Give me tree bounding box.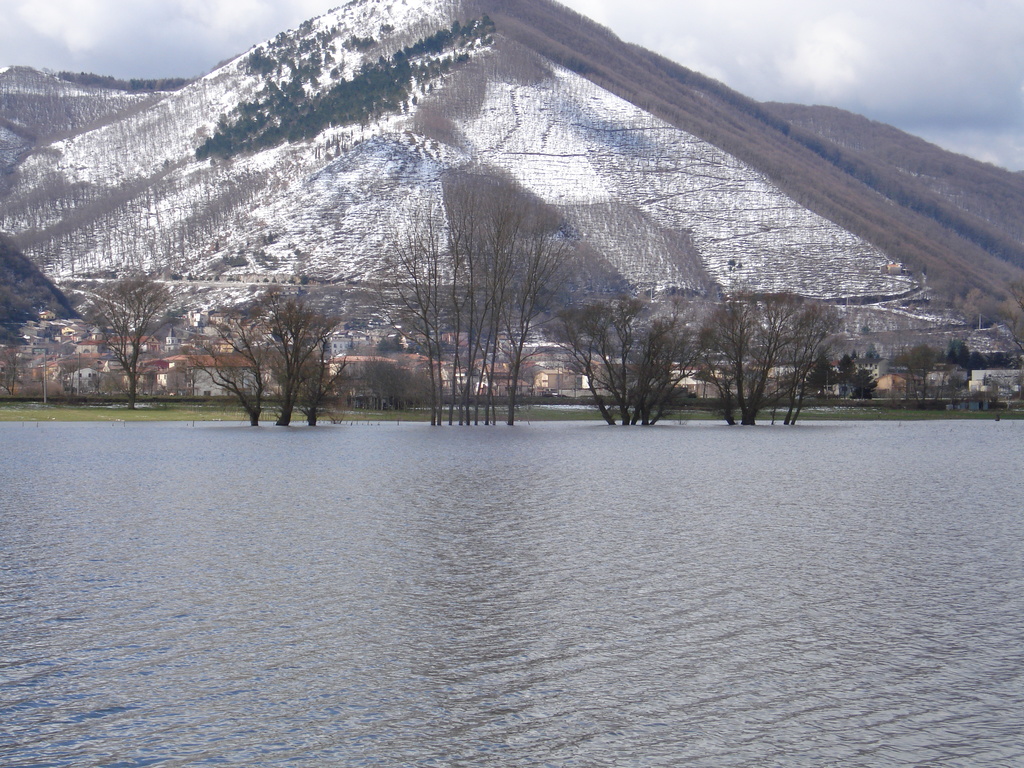
rect(952, 349, 954, 362).
